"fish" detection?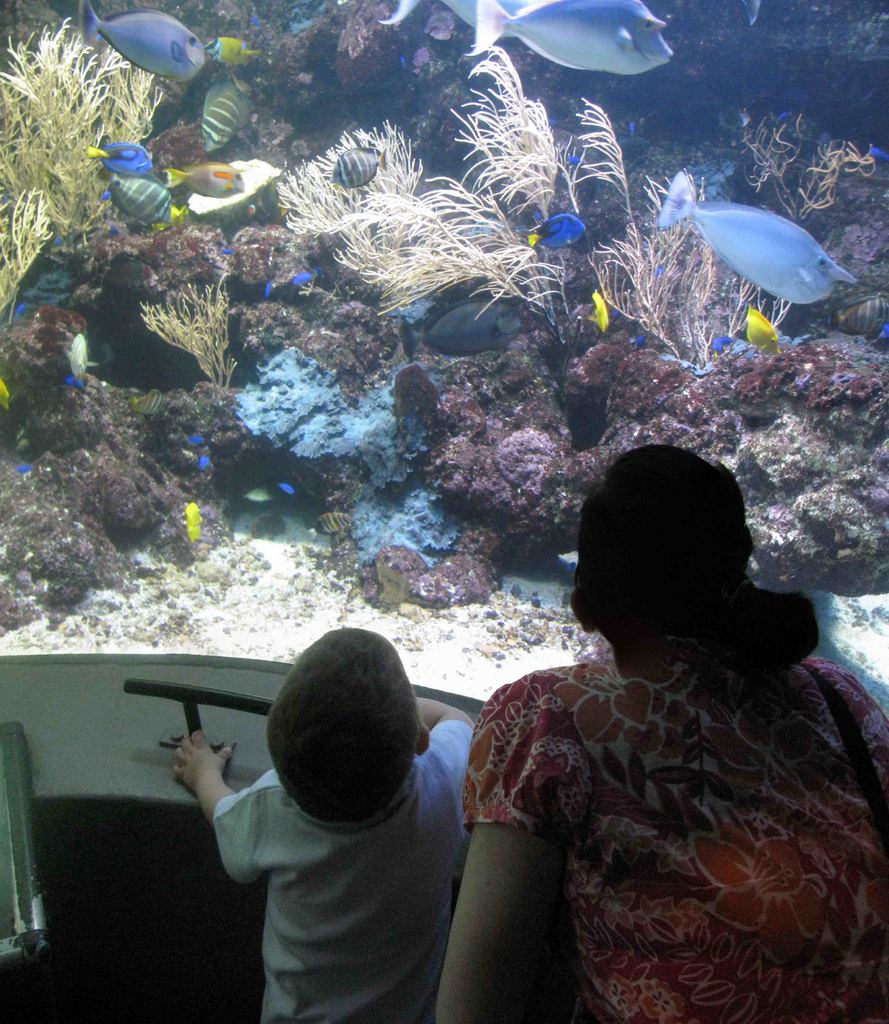
<box>275,481,294,492</box>
